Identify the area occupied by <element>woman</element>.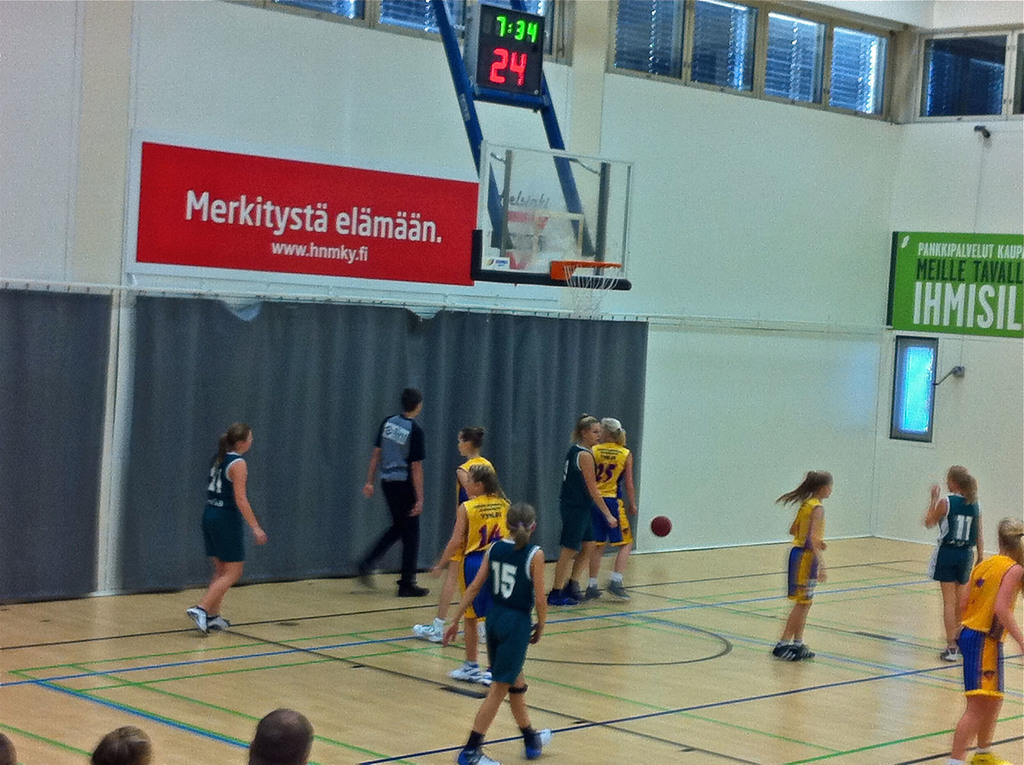
Area: rect(445, 503, 548, 764).
